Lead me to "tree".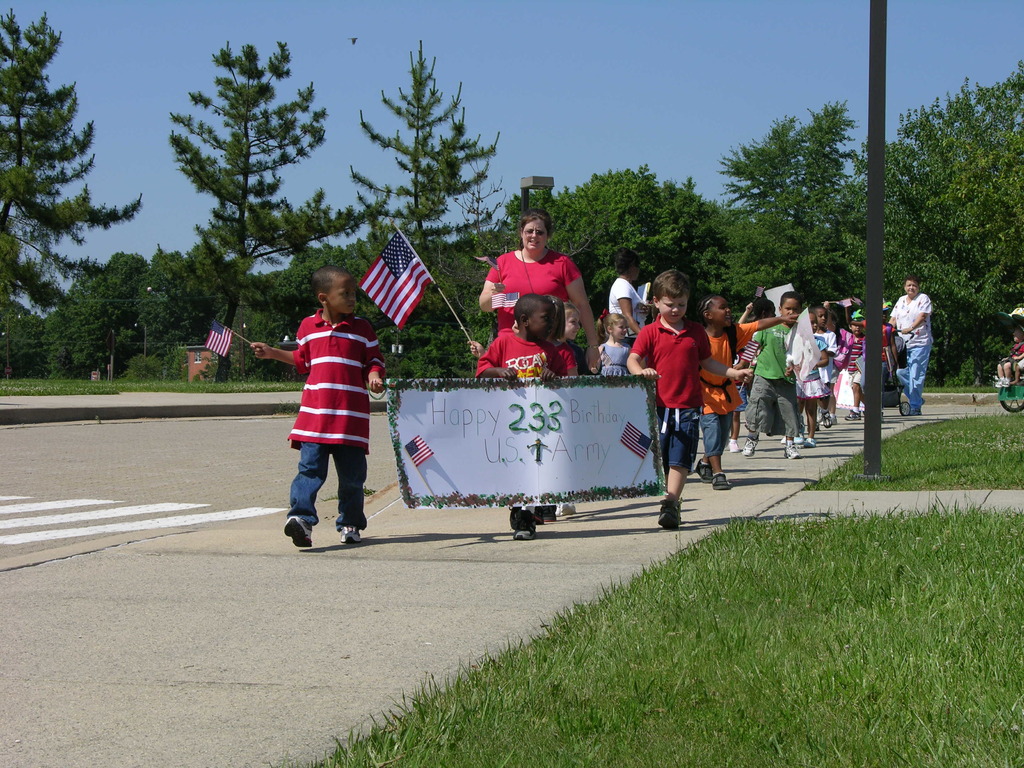
Lead to rect(1, 15, 147, 317).
